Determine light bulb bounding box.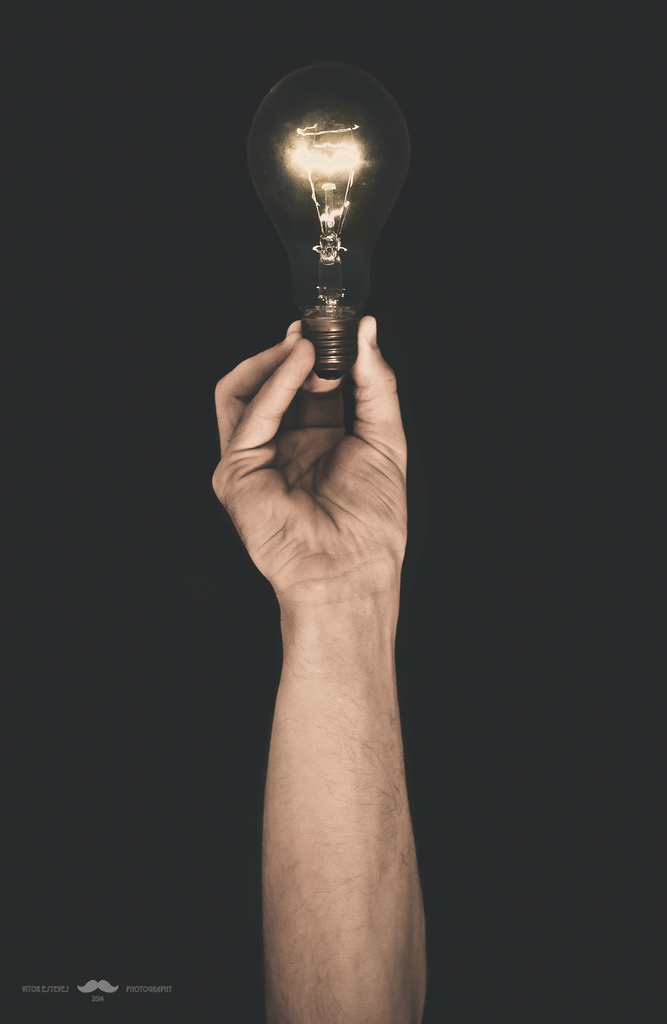
Determined: locate(245, 64, 410, 381).
